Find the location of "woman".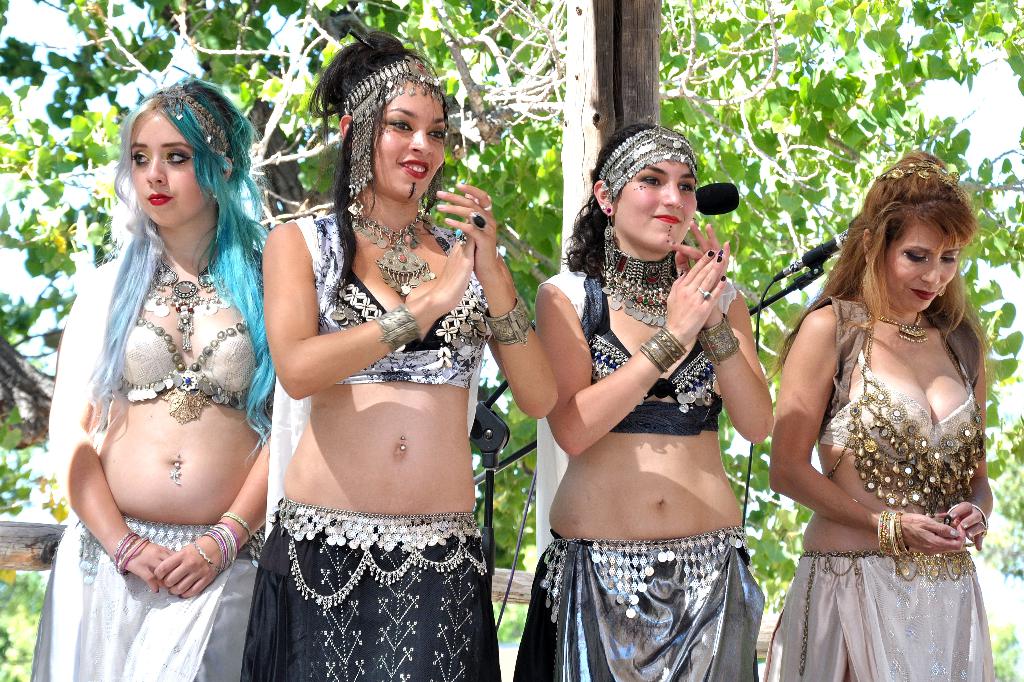
Location: {"x1": 509, "y1": 125, "x2": 771, "y2": 681}.
